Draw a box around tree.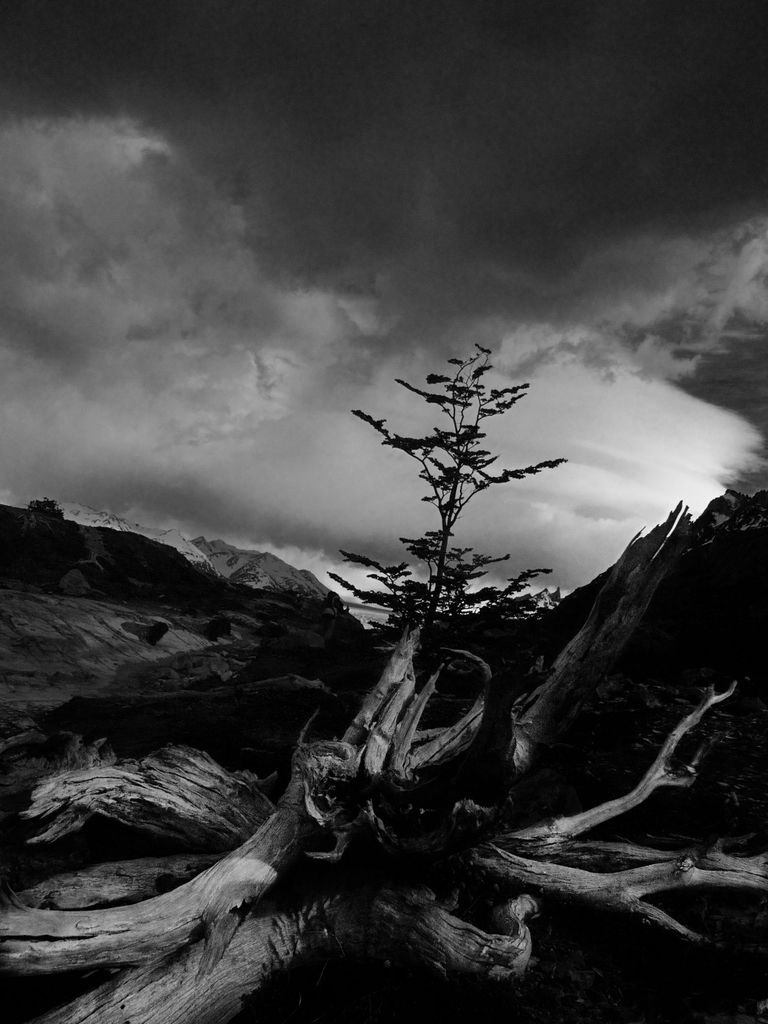
select_region(322, 349, 569, 705).
